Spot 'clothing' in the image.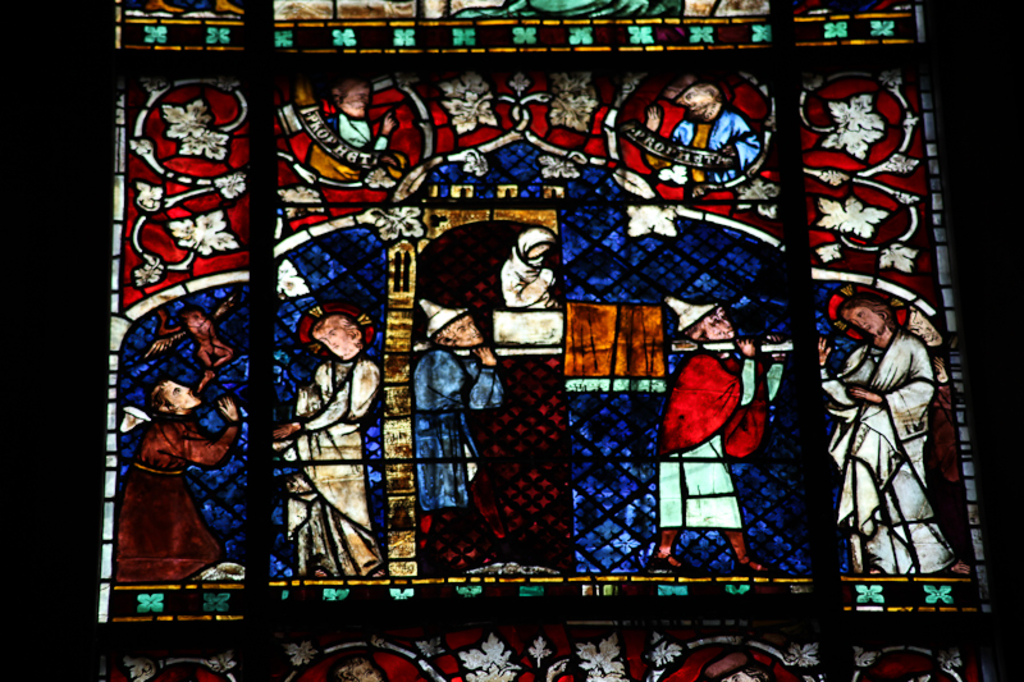
'clothing' found at <region>406, 351, 502, 555</region>.
